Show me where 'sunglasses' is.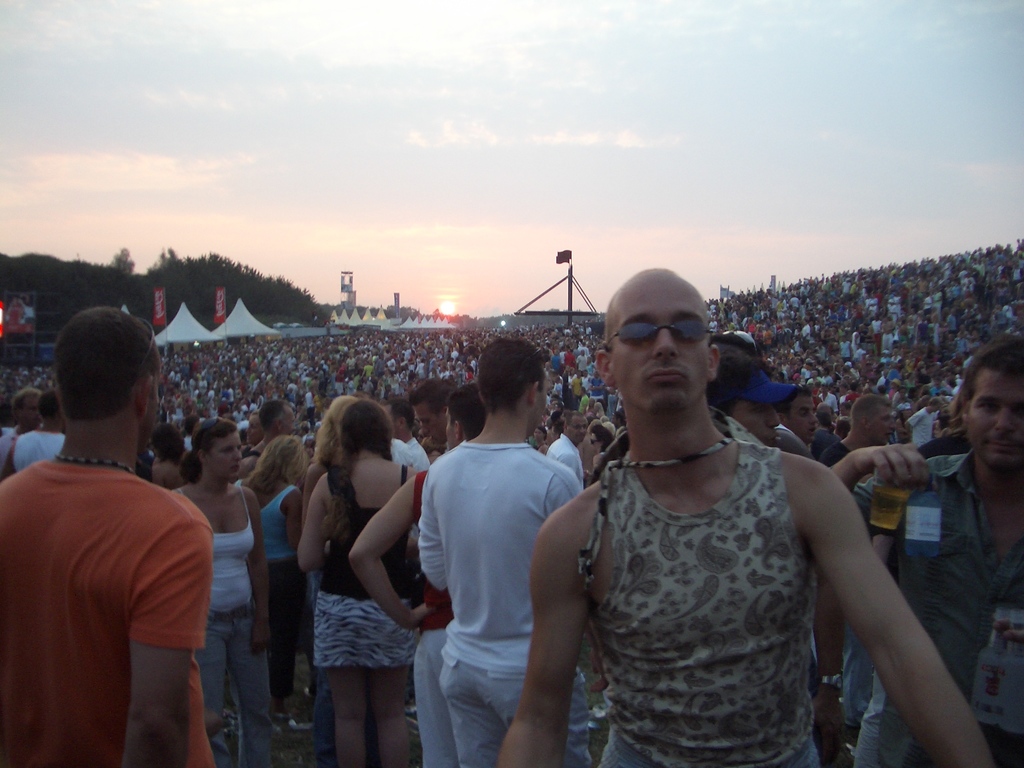
'sunglasses' is at pyautogui.locateOnScreen(598, 313, 707, 348).
